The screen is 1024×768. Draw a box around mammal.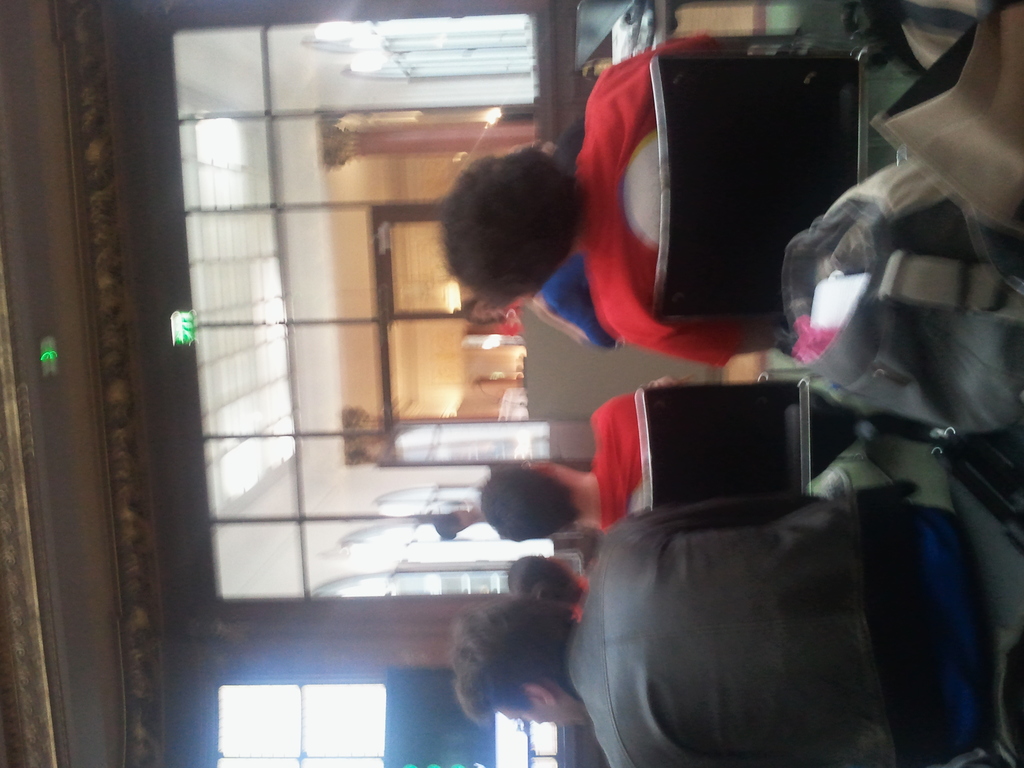
bbox=[445, 29, 788, 357].
